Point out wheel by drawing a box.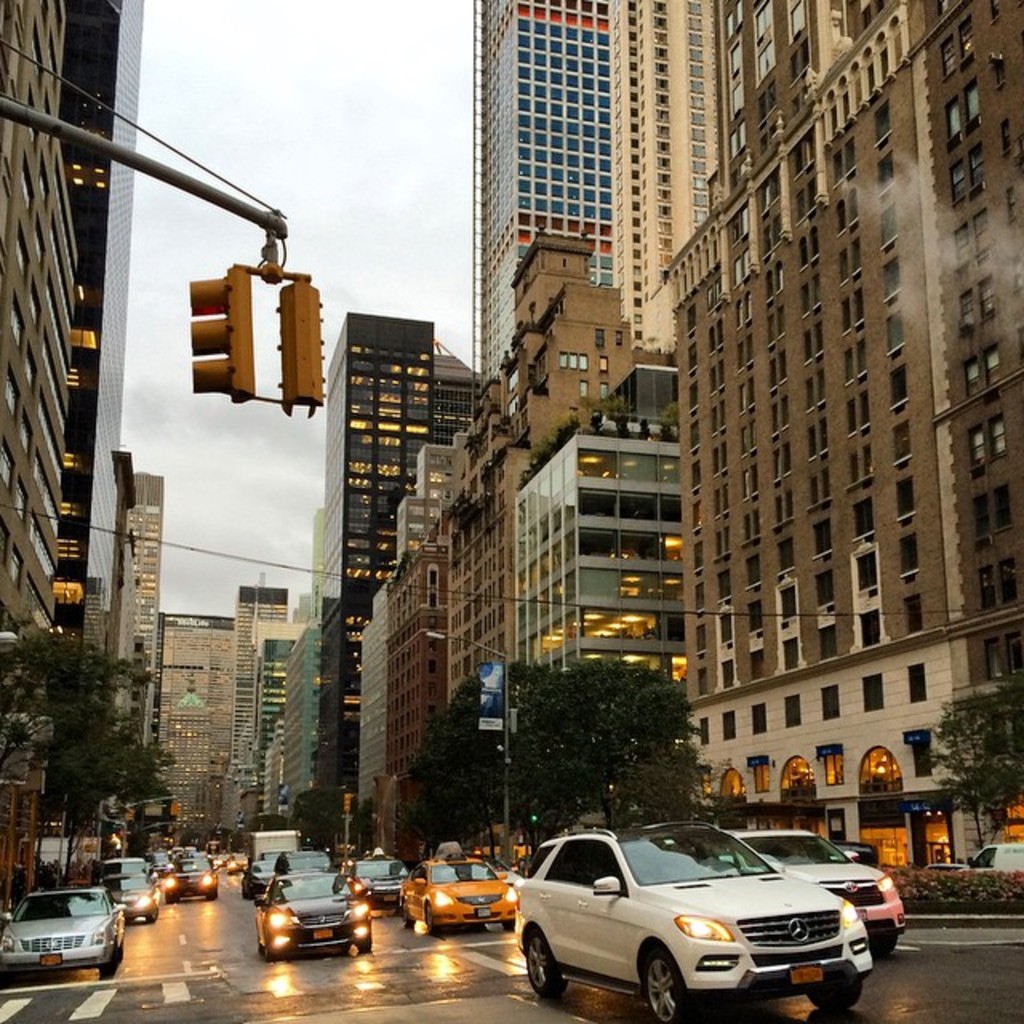
(523, 930, 563, 998).
